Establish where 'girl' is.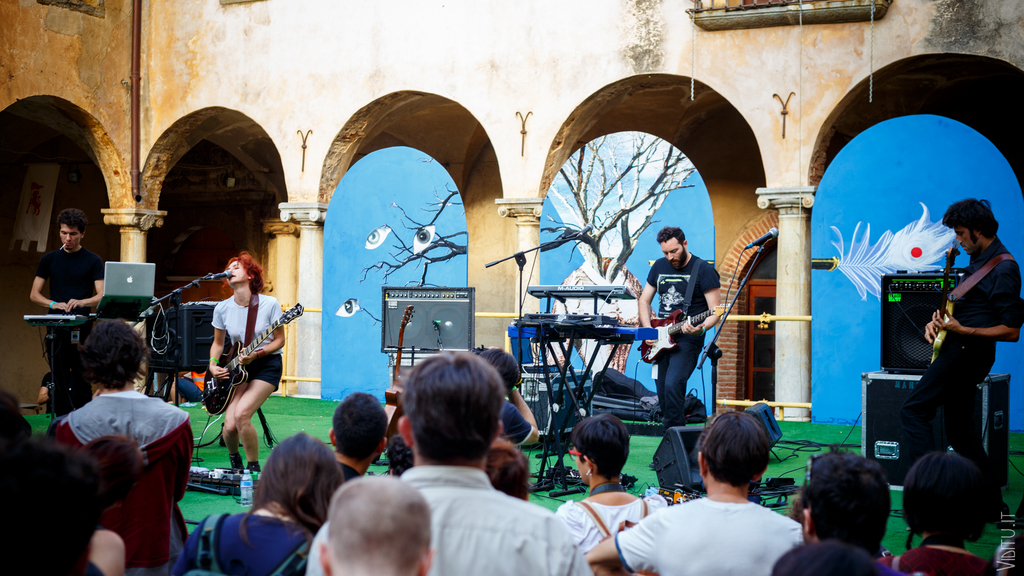
Established at left=880, top=454, right=995, bottom=575.
